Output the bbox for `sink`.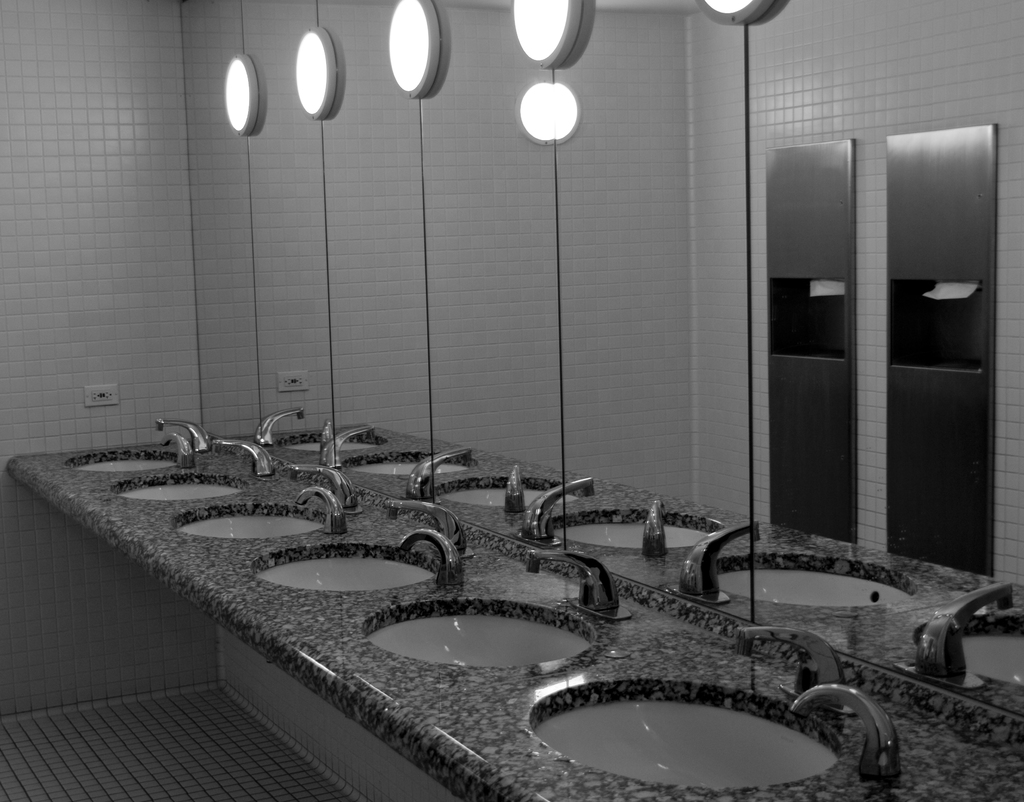
[253,500,466,593].
